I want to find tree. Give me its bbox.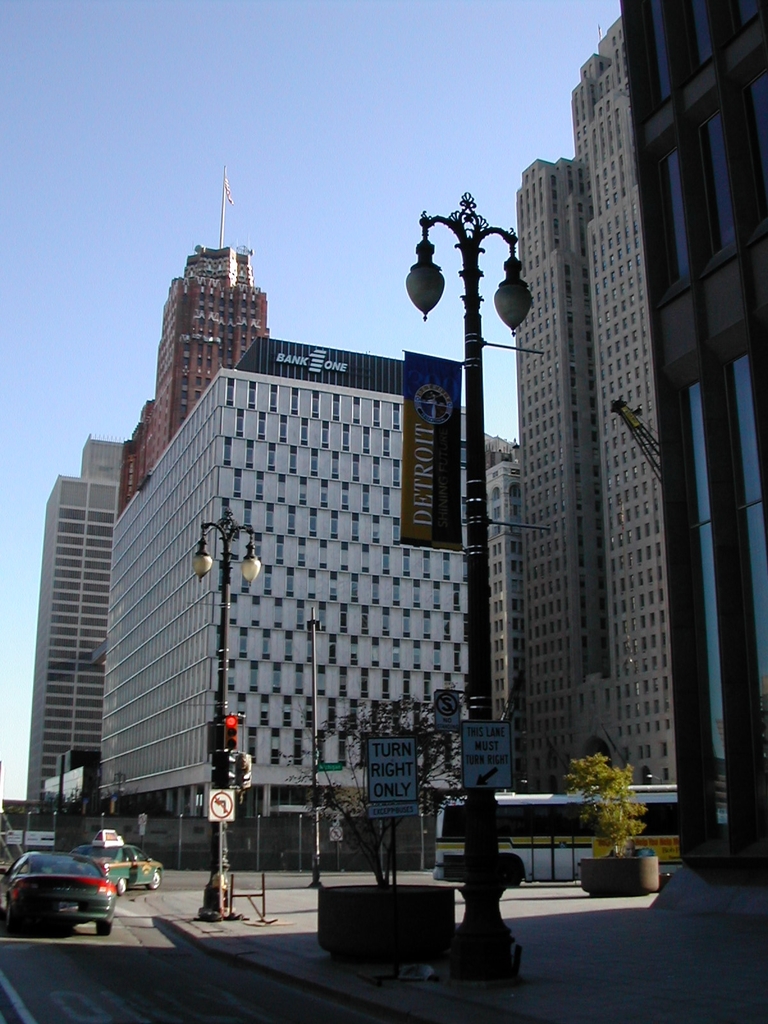
l=289, t=691, r=465, b=883.
